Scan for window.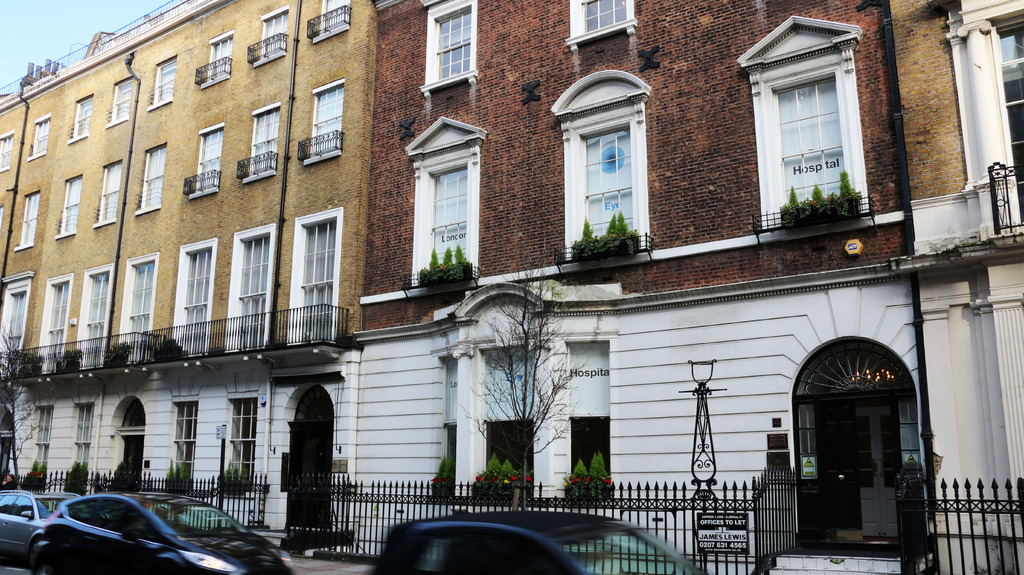
Scan result: [0, 130, 15, 172].
